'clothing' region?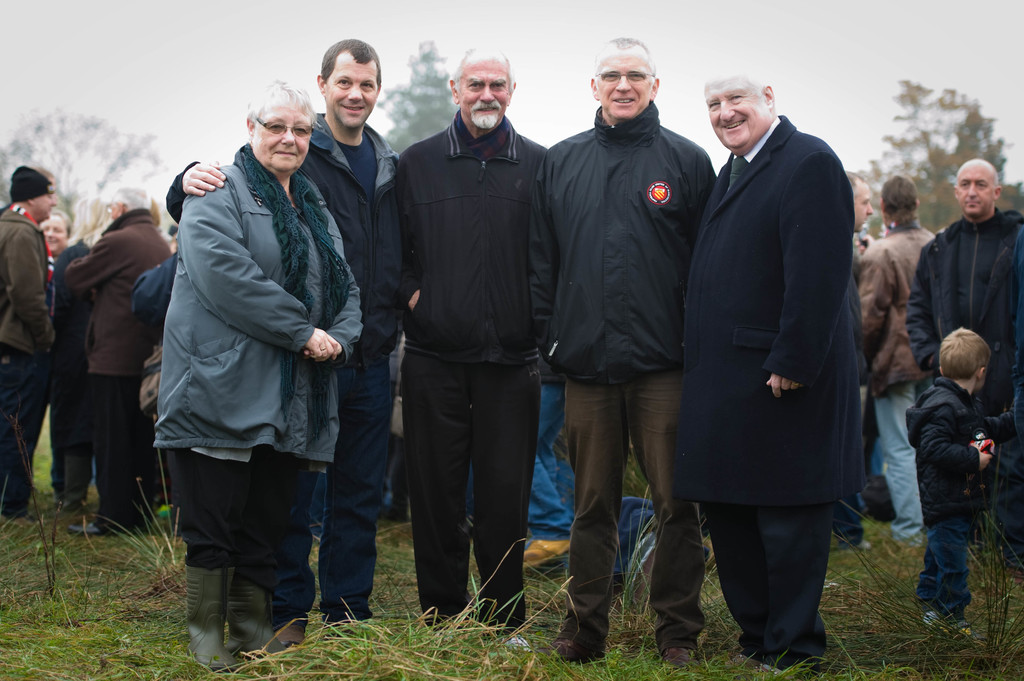
x1=526 y1=107 x2=718 y2=653
